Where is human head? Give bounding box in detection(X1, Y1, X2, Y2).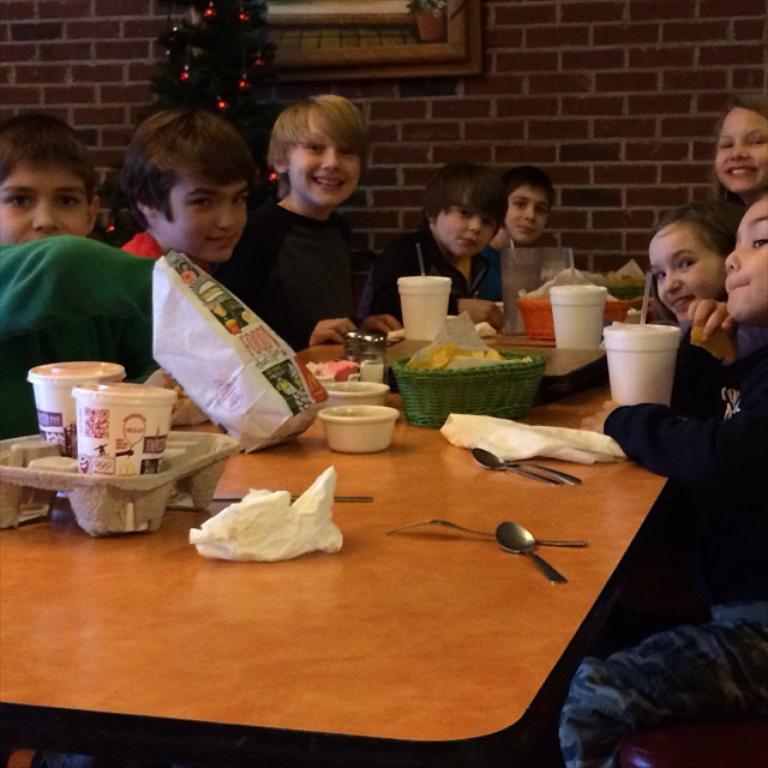
detection(726, 197, 767, 324).
